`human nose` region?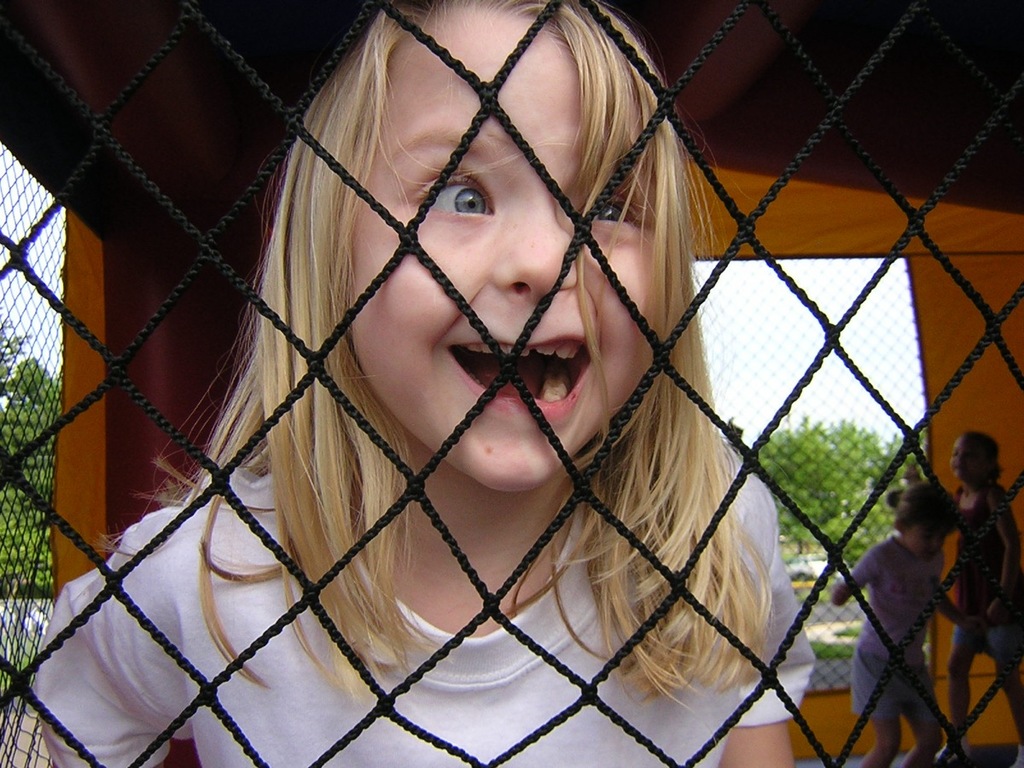
<box>487,196,582,295</box>
